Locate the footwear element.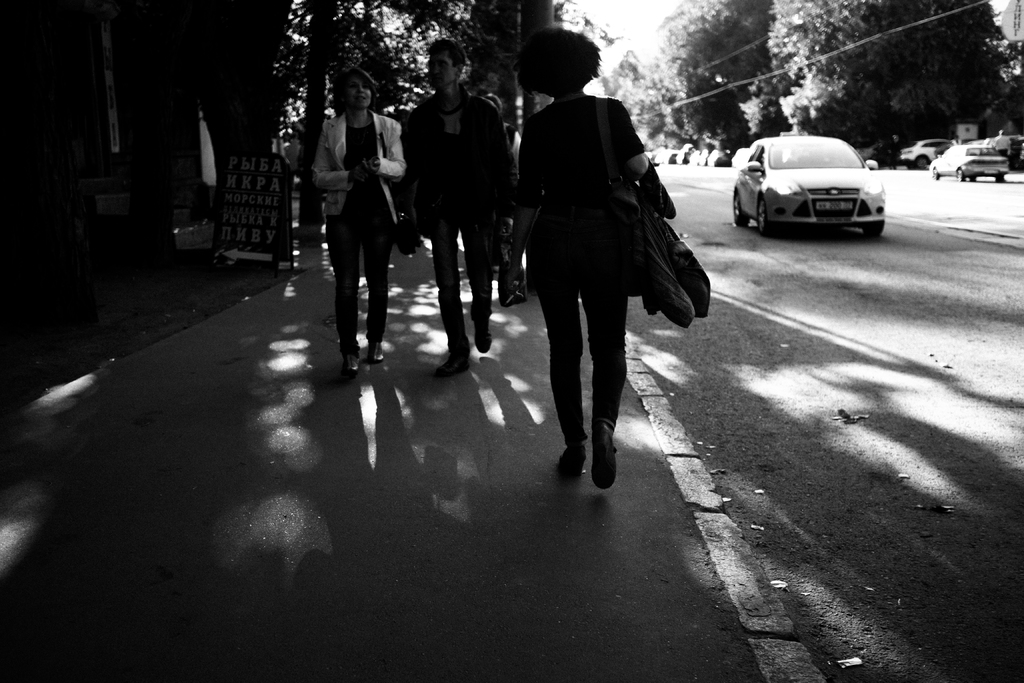
Element bbox: locate(558, 441, 588, 488).
